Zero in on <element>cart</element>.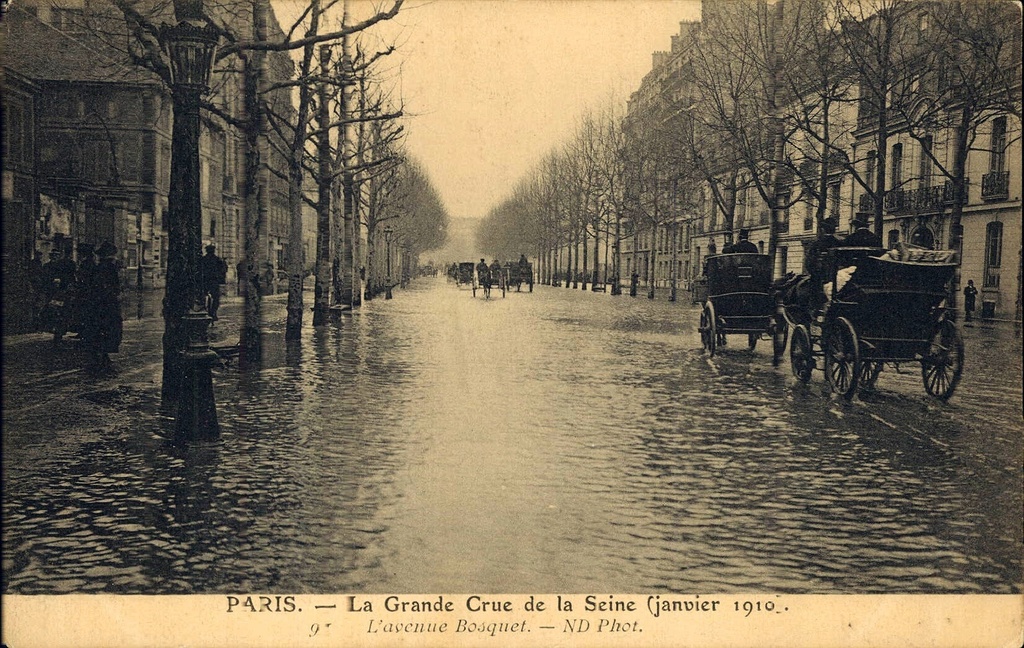
Zeroed in: <bbox>455, 262, 481, 288</bbox>.
